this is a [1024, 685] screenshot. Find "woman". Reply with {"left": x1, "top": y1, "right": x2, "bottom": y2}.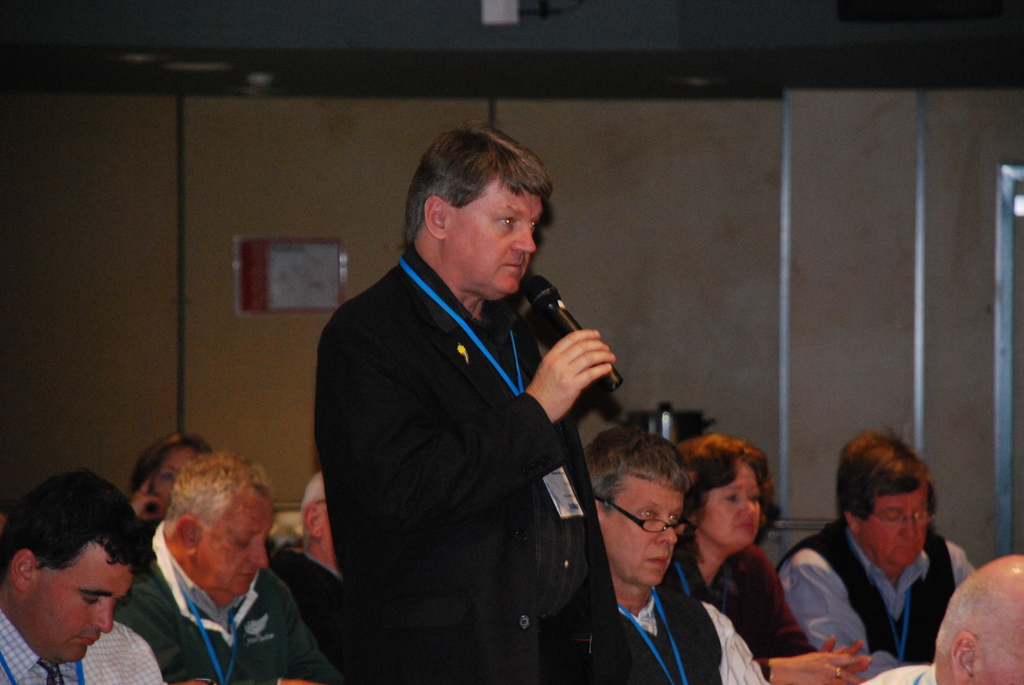
{"left": 677, "top": 432, "right": 872, "bottom": 684}.
